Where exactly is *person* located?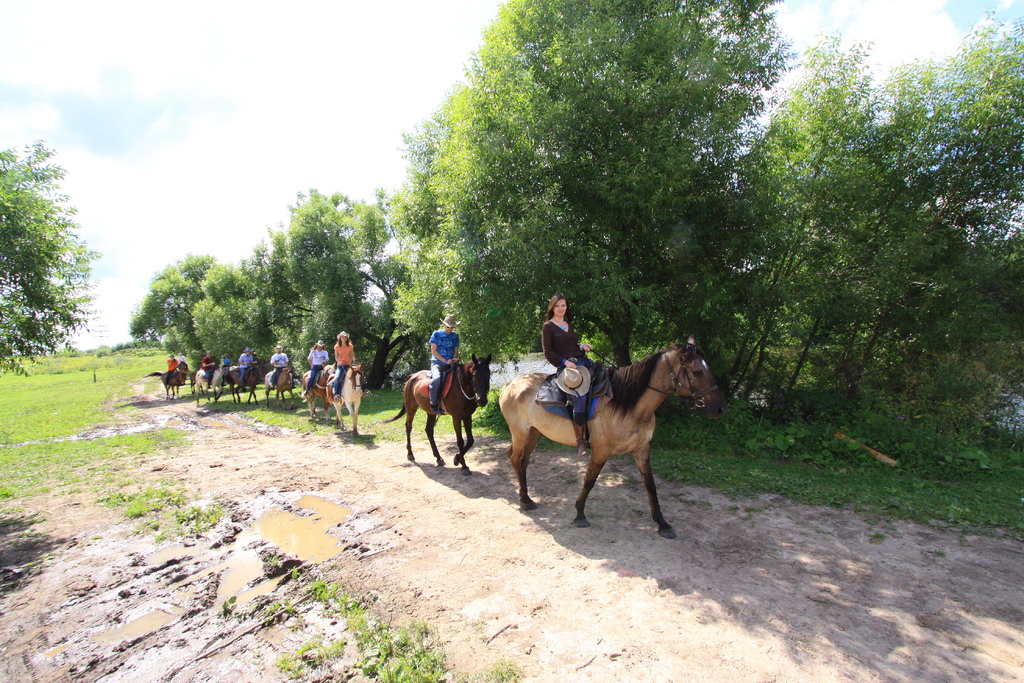
Its bounding box is detection(429, 313, 461, 413).
